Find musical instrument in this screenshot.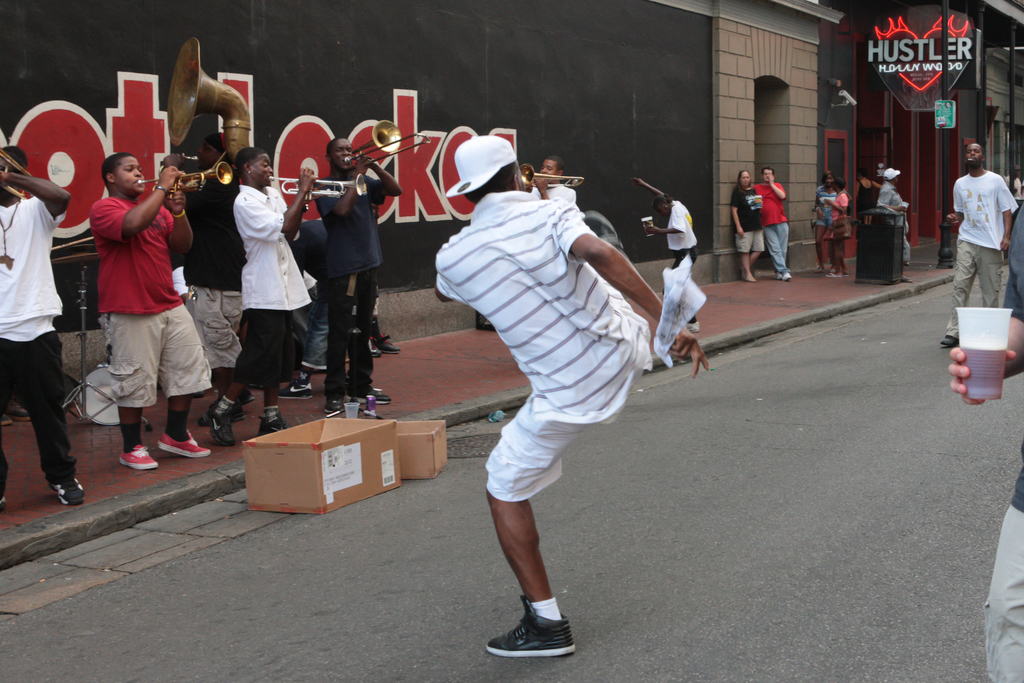
The bounding box for musical instrument is 164:35:252:168.
